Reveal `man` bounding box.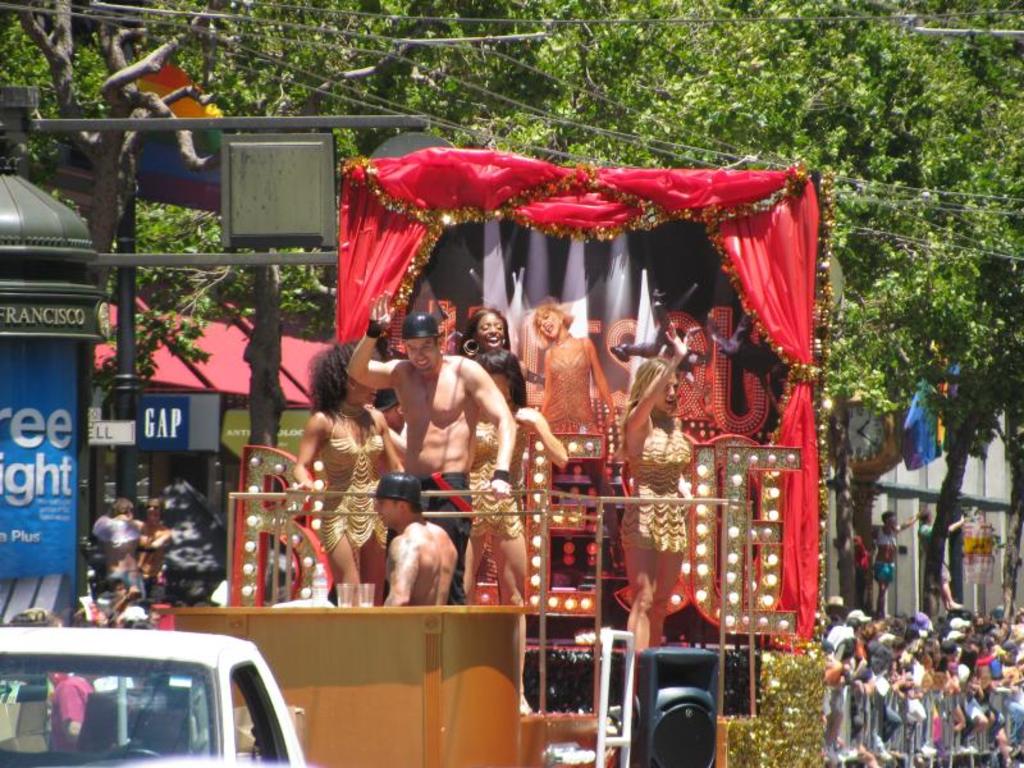
Revealed: x1=369, y1=468, x2=453, y2=607.
